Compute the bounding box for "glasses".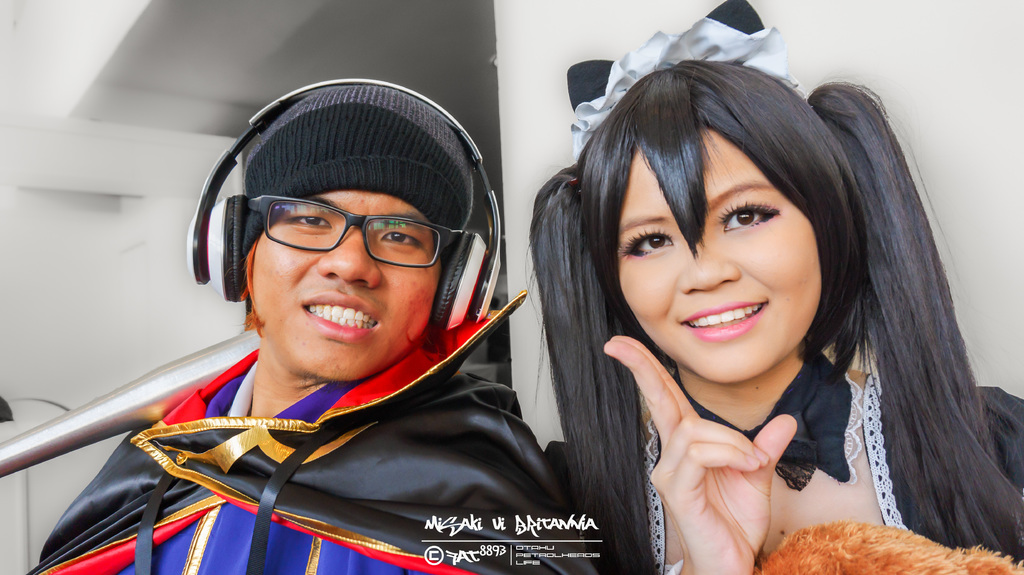
left=196, top=177, right=450, bottom=274.
